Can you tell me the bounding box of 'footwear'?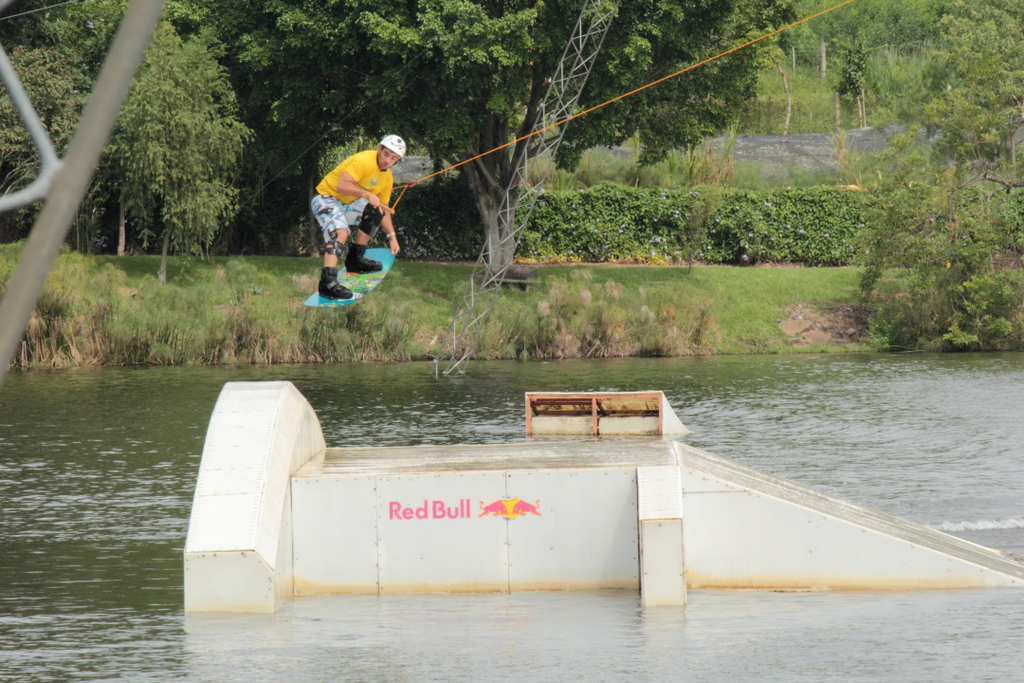
(348,246,383,272).
